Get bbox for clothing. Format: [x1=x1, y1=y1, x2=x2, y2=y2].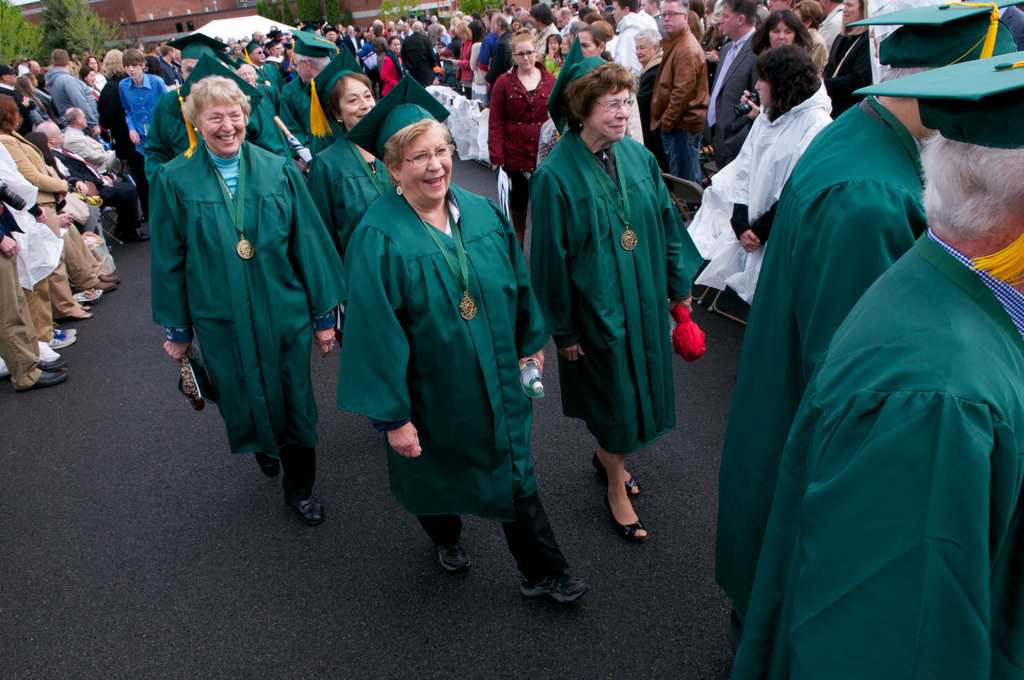
[x1=526, y1=134, x2=696, y2=453].
